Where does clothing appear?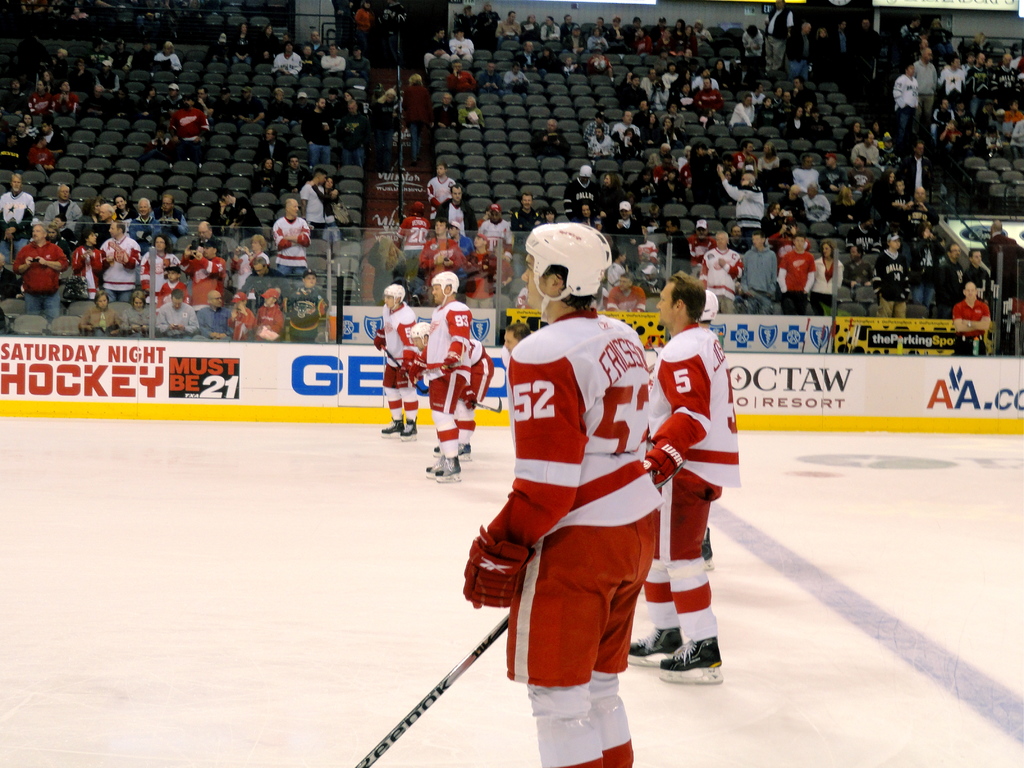
Appears at rect(74, 294, 115, 338).
